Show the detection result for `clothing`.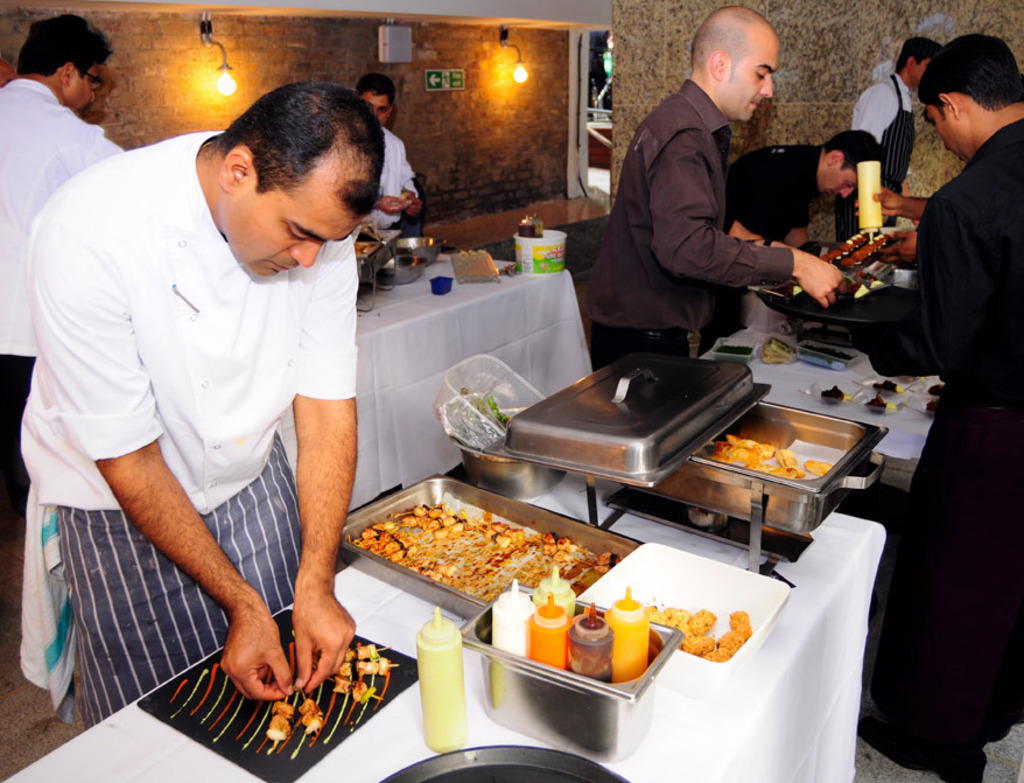
x1=364 y1=114 x2=420 y2=228.
